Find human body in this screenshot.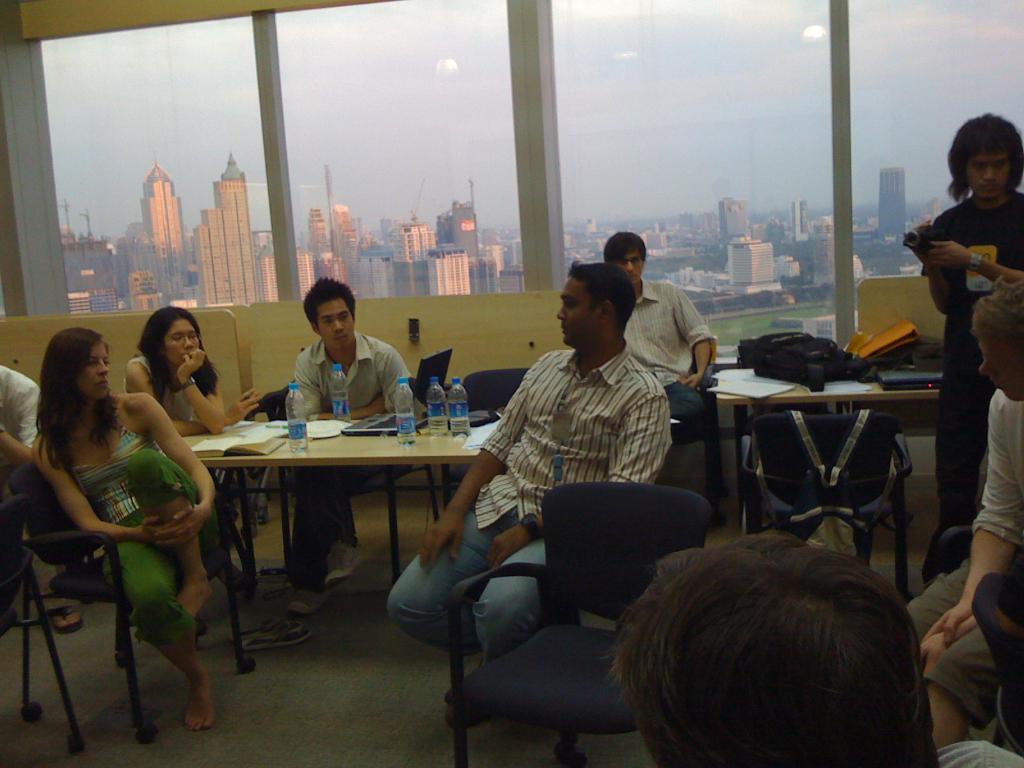
The bounding box for human body is x1=910 y1=392 x2=1023 y2=752.
